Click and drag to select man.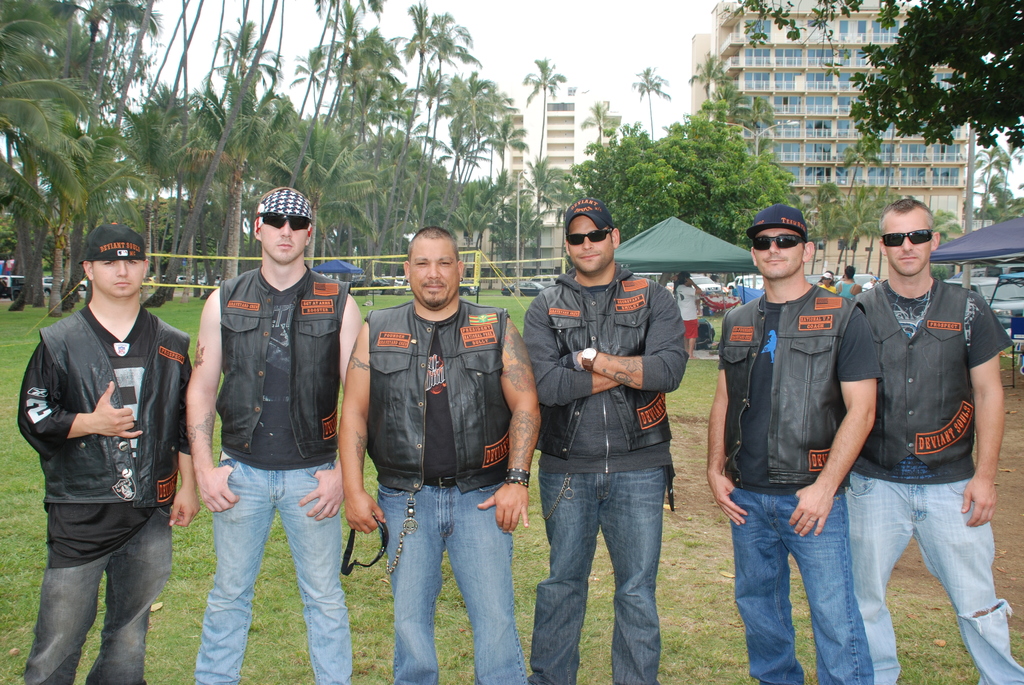
Selection: select_region(184, 187, 362, 684).
